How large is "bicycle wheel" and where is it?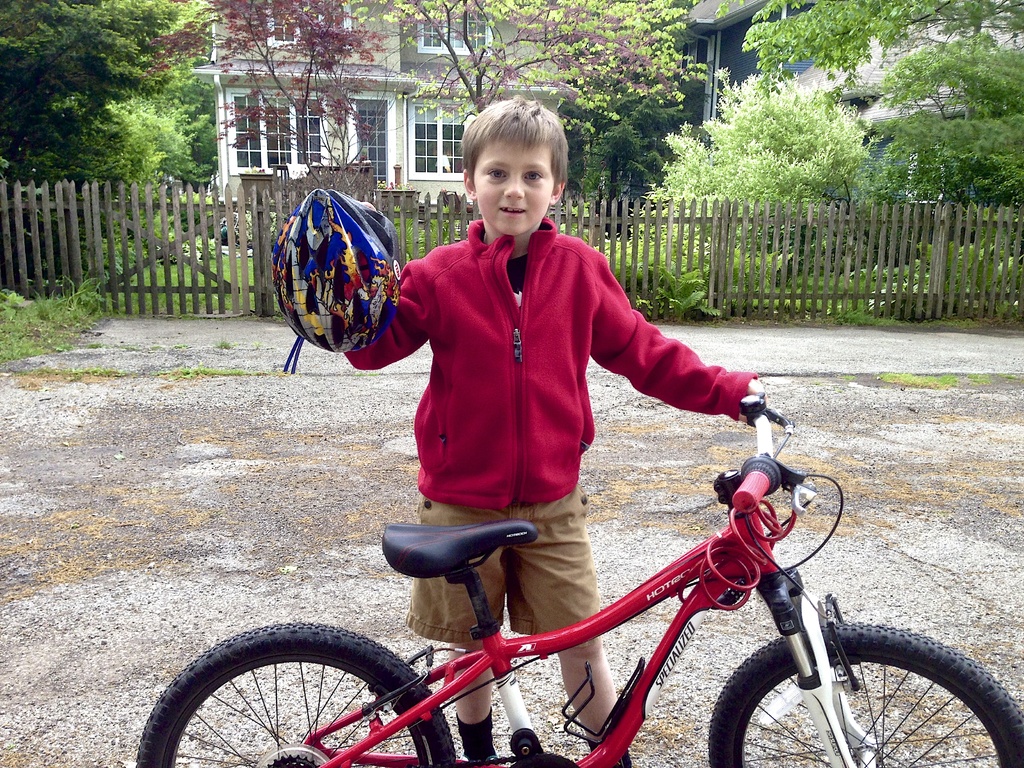
Bounding box: x1=153 y1=641 x2=447 y2=767.
